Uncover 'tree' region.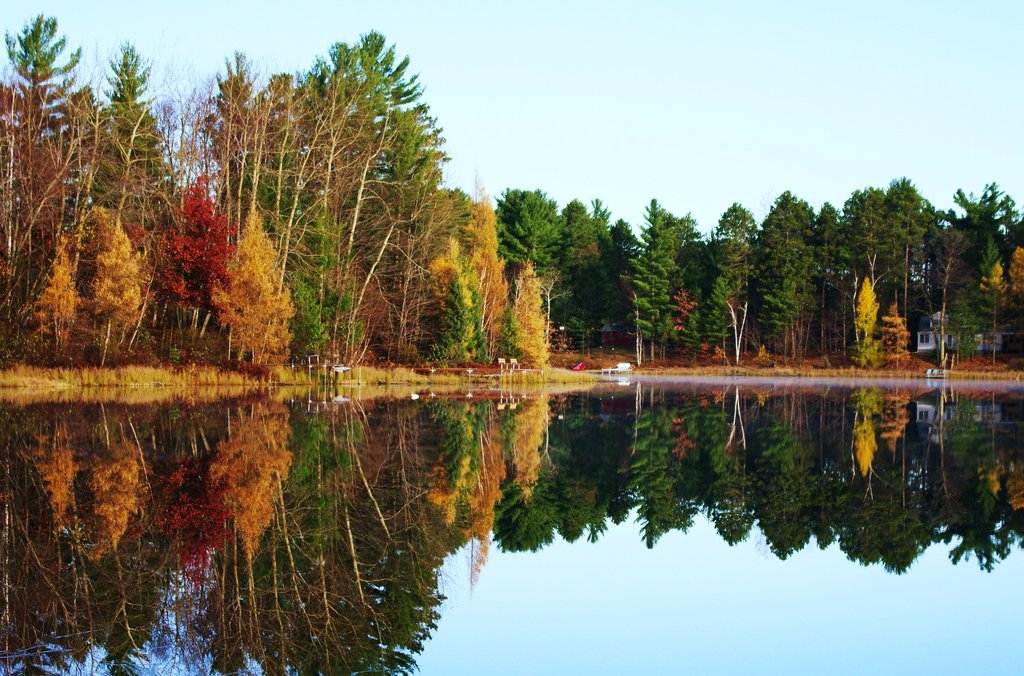
Uncovered: BBox(1006, 243, 1023, 374).
